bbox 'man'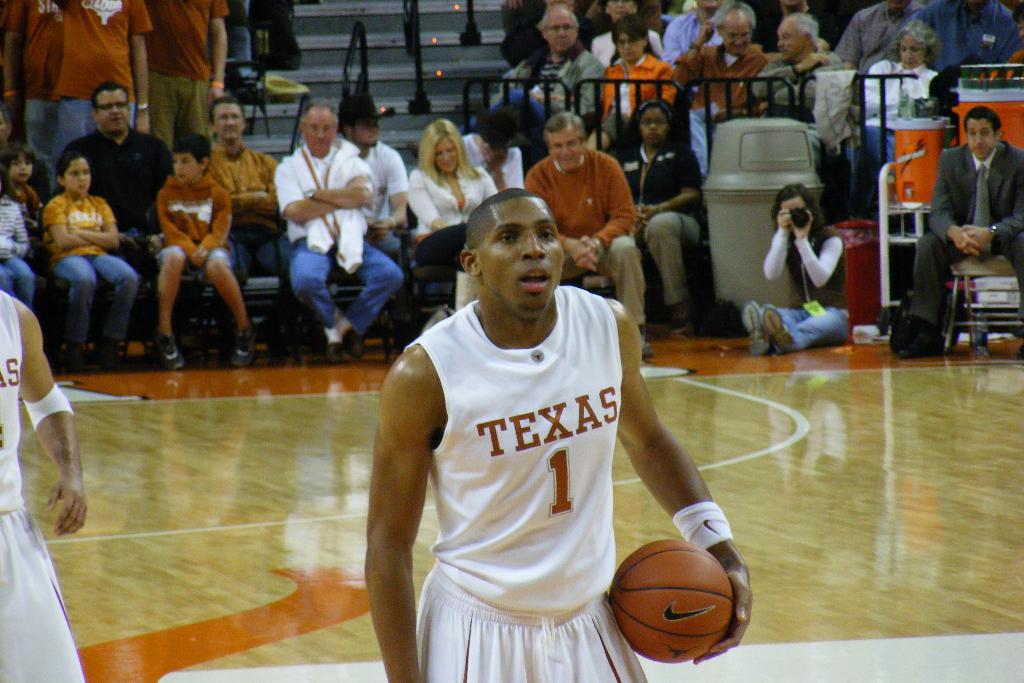
pyautogui.locateOnScreen(57, 83, 176, 349)
